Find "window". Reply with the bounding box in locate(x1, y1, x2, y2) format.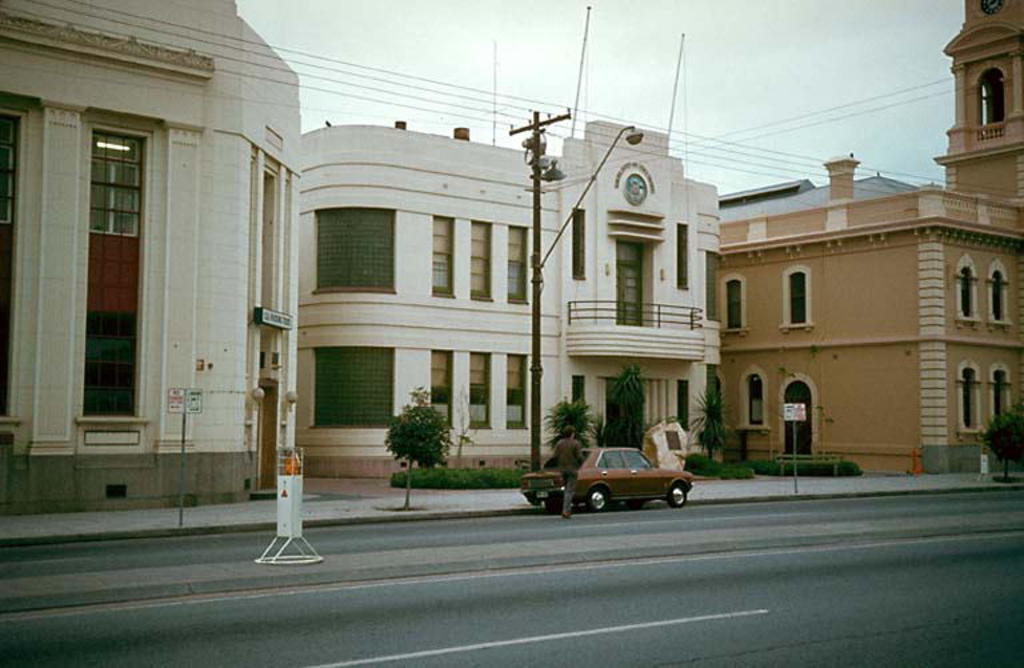
locate(779, 268, 816, 333).
